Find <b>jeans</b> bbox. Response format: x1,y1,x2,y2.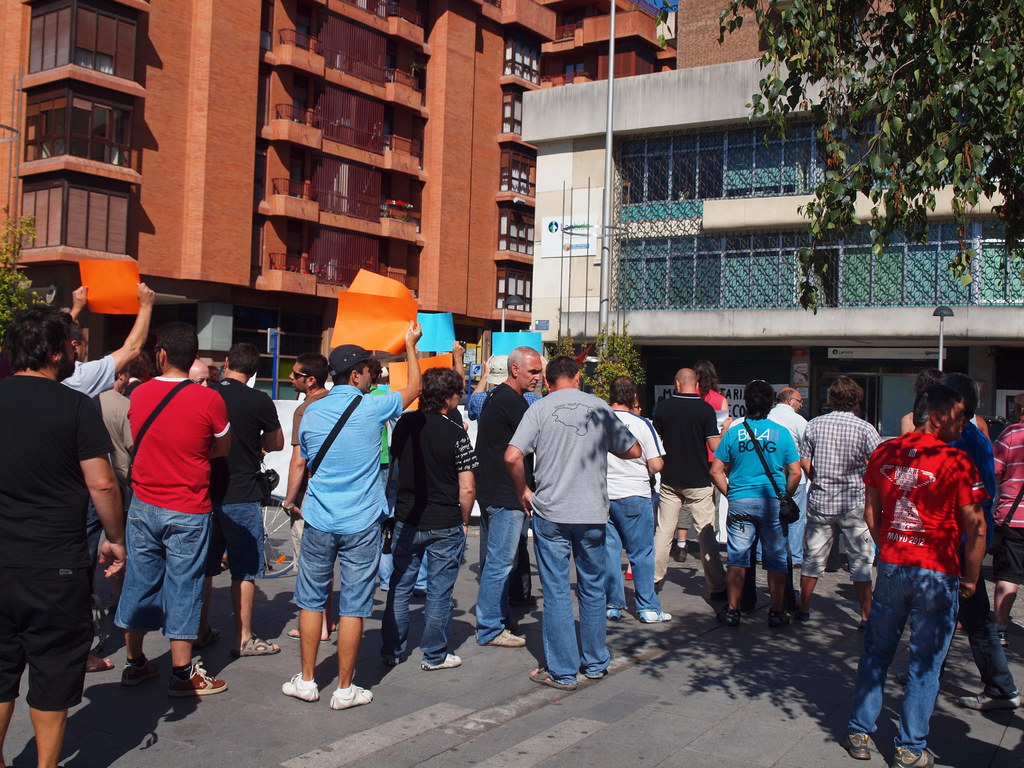
478,507,522,646.
